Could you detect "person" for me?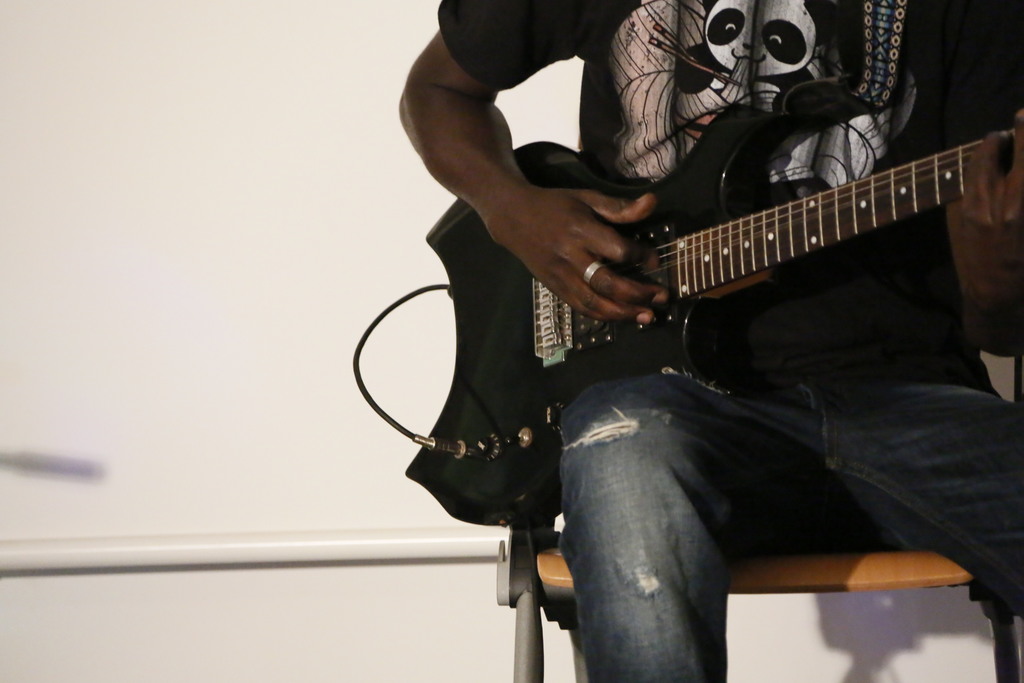
Detection result: left=395, top=0, right=1021, bottom=680.
